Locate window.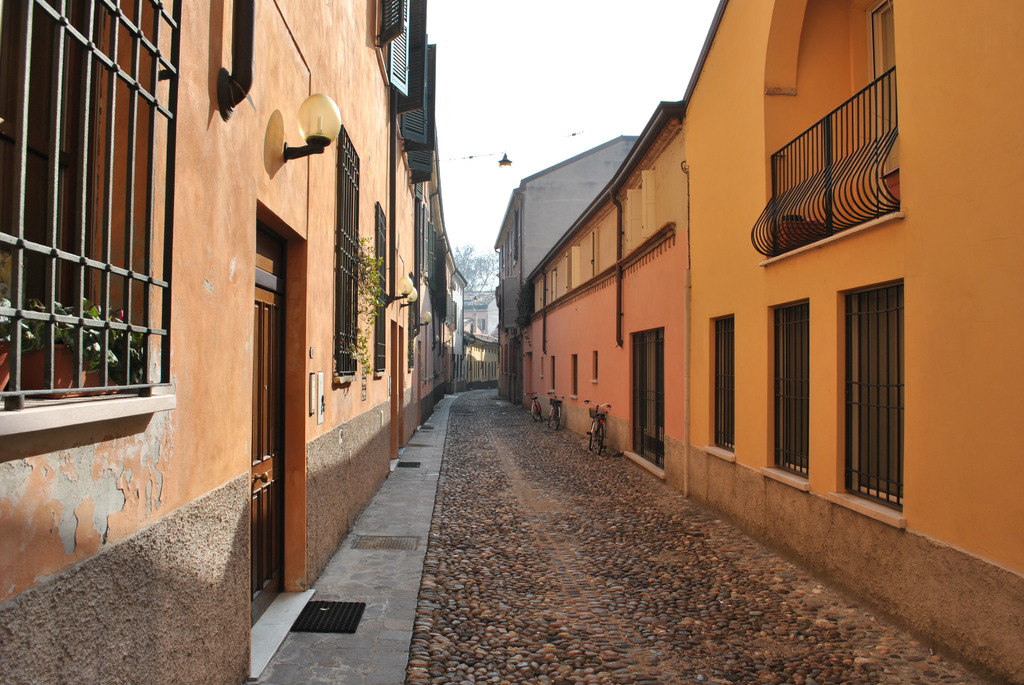
Bounding box: x1=374, y1=0, x2=391, y2=85.
